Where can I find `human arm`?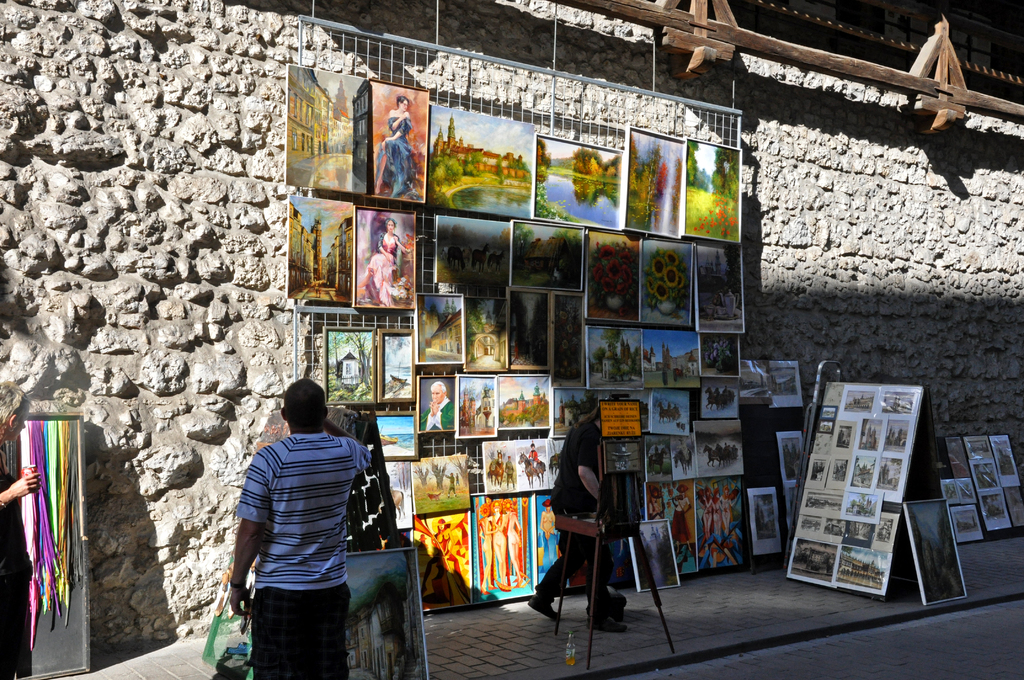
You can find it at <bbox>0, 468, 42, 513</bbox>.
